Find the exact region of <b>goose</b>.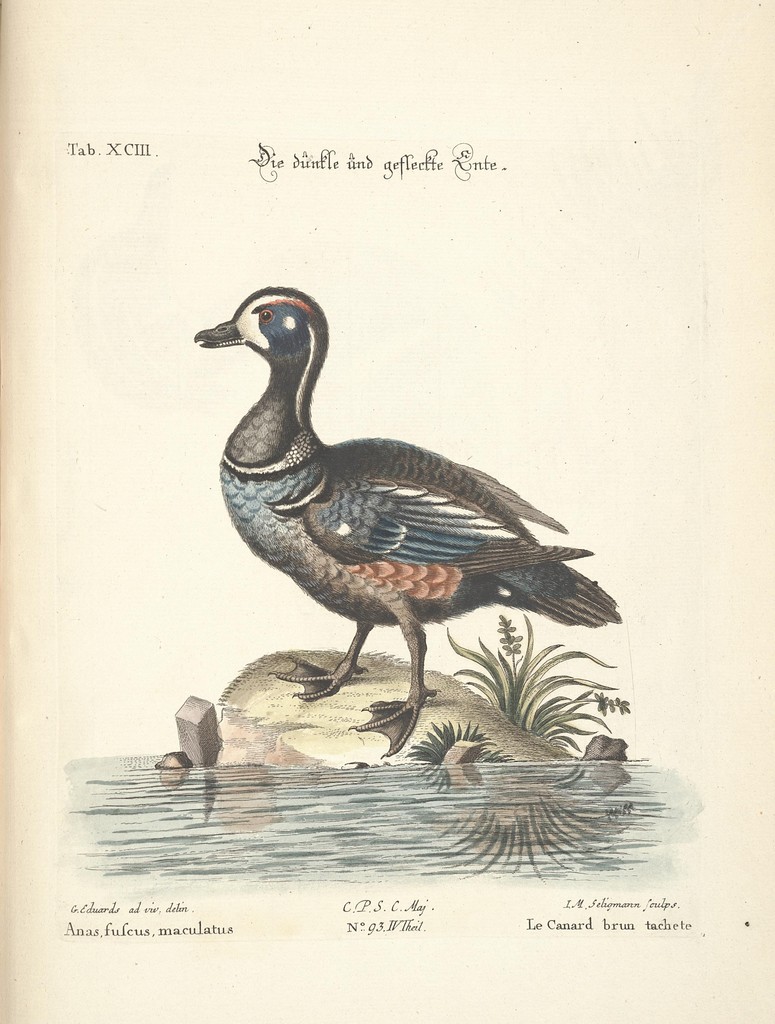
Exact region: <region>204, 308, 612, 701</region>.
